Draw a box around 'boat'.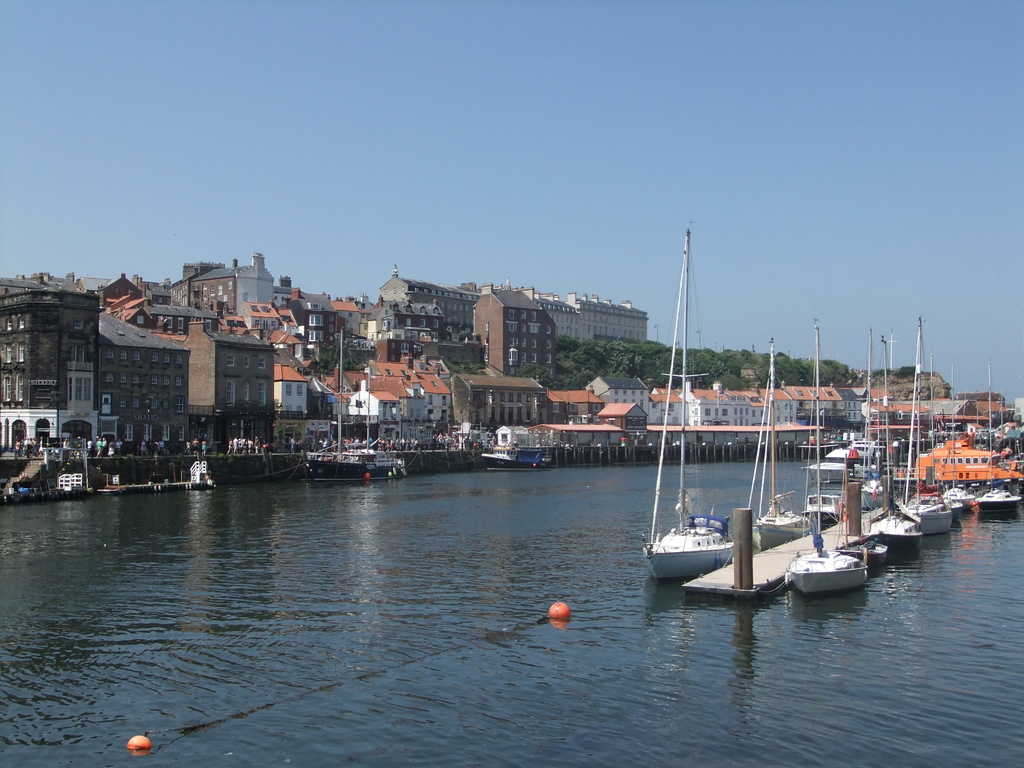
[x1=979, y1=371, x2=1020, y2=512].
